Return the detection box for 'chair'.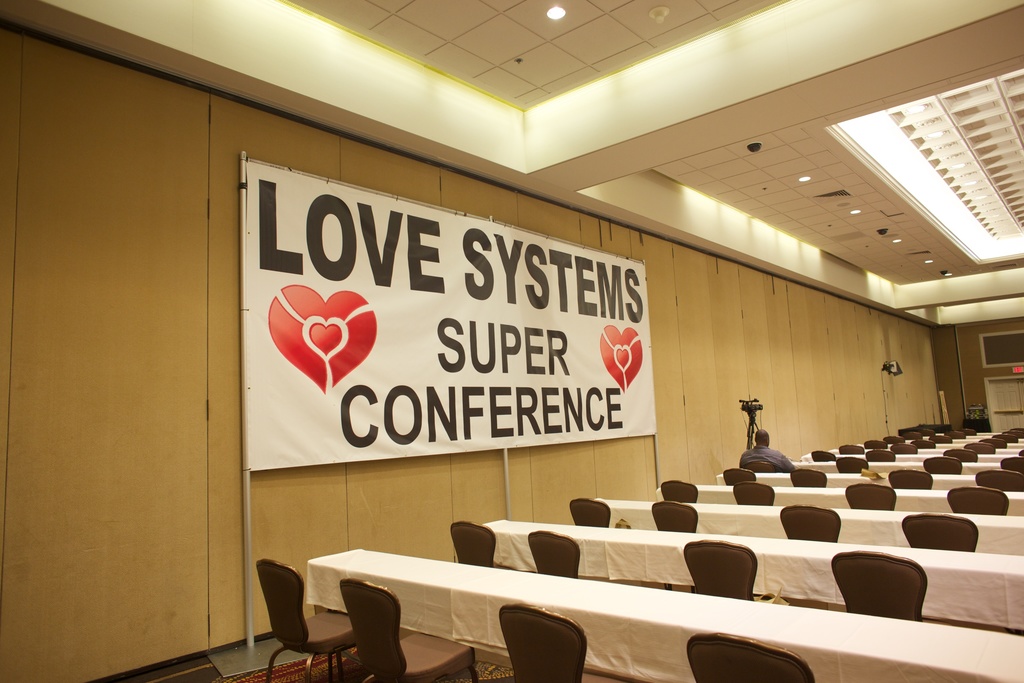
crop(979, 467, 1022, 496).
